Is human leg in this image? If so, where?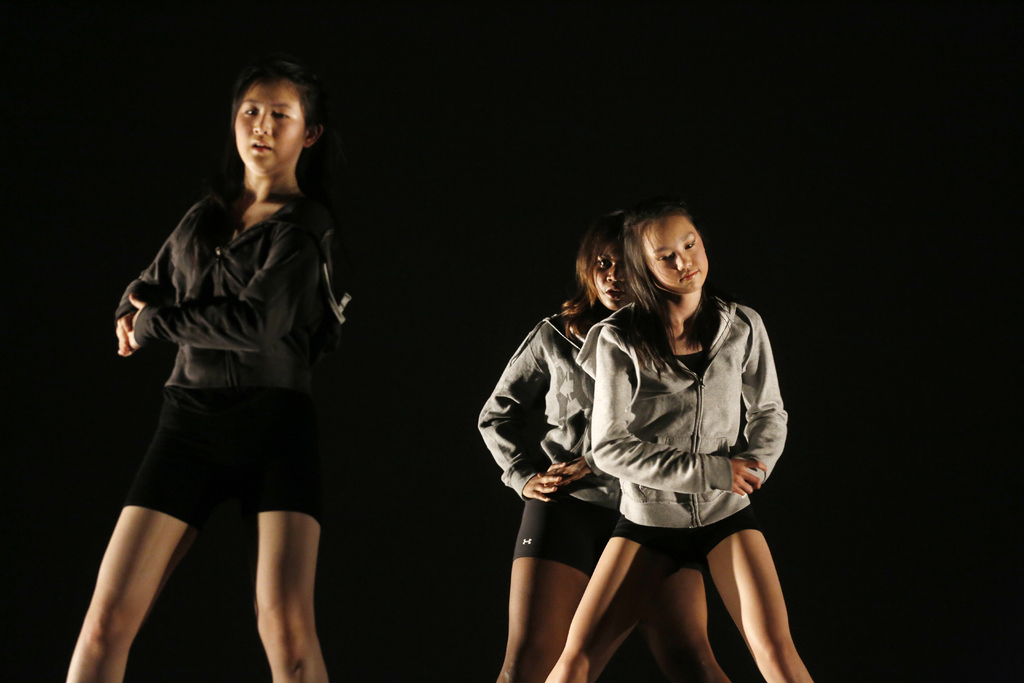
Yes, at bbox=(641, 546, 719, 682).
